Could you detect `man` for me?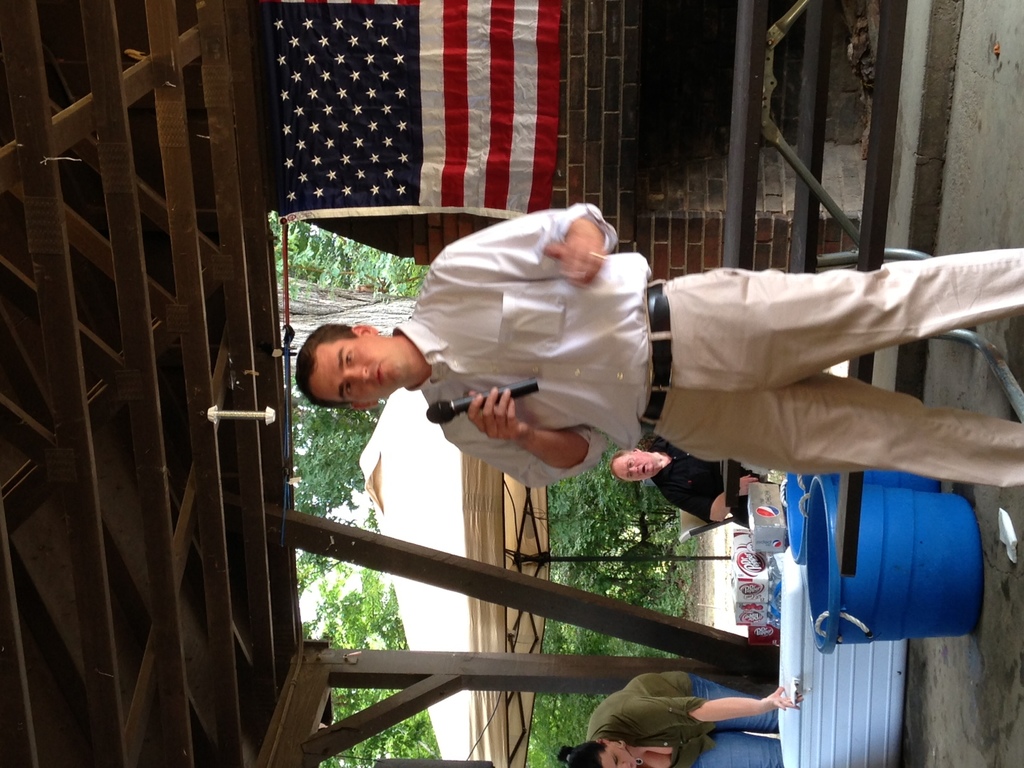
Detection result: 292:202:1023:488.
